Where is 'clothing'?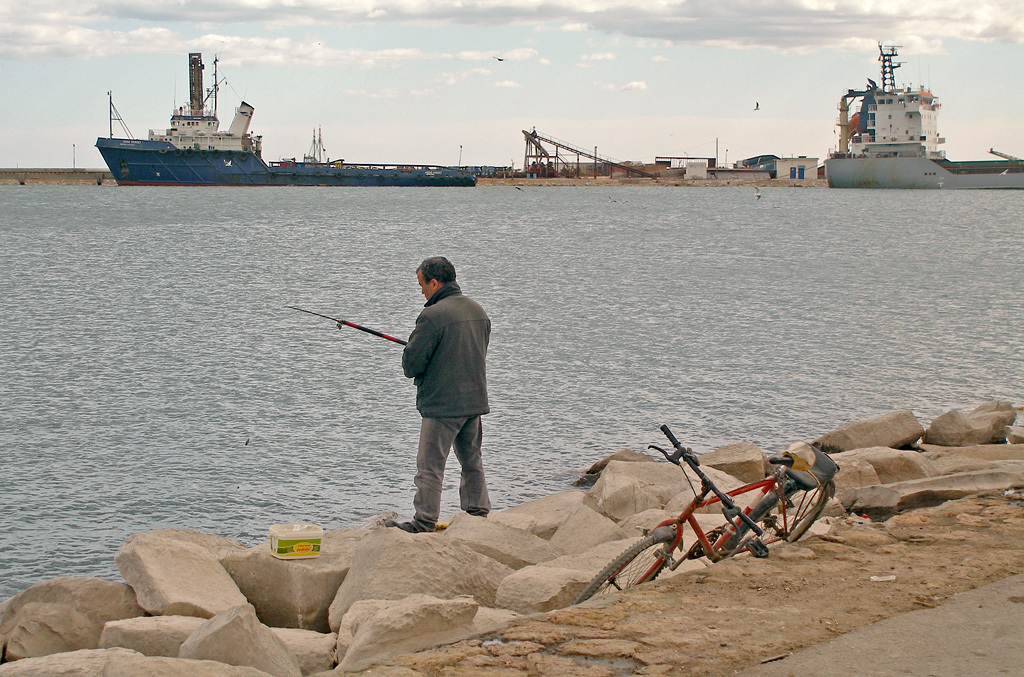
[400,278,491,418].
